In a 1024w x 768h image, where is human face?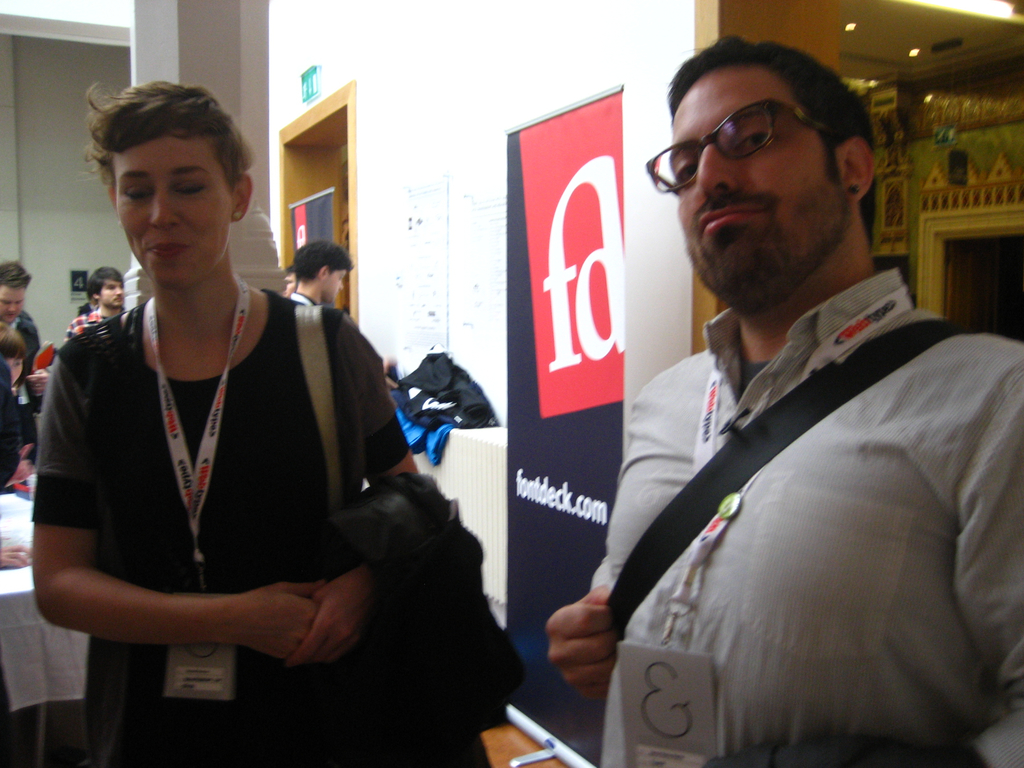
x1=672 y1=70 x2=851 y2=311.
